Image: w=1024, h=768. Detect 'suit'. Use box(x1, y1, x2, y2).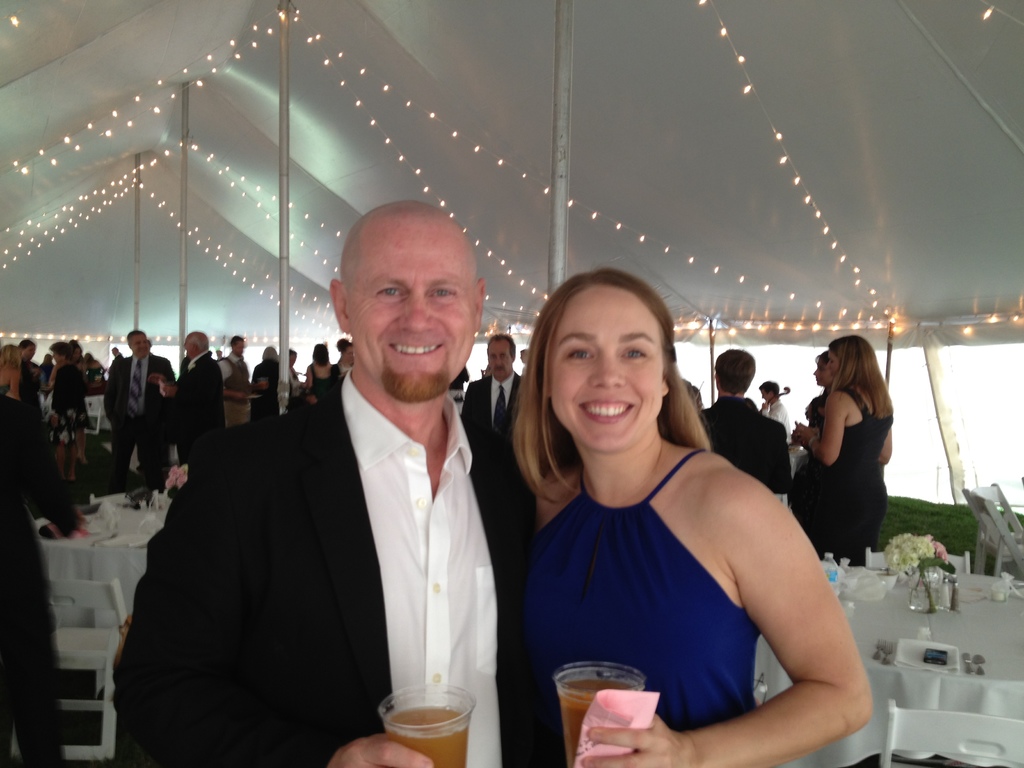
box(102, 347, 180, 490).
